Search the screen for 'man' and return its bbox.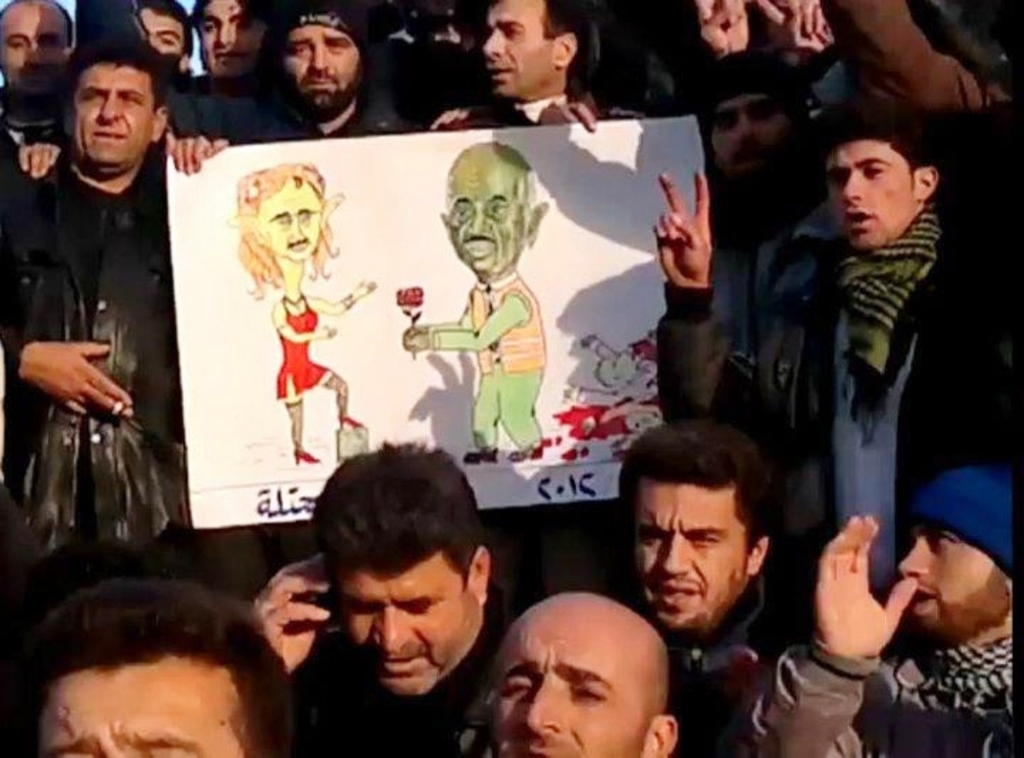
Found: left=622, top=418, right=786, bottom=757.
